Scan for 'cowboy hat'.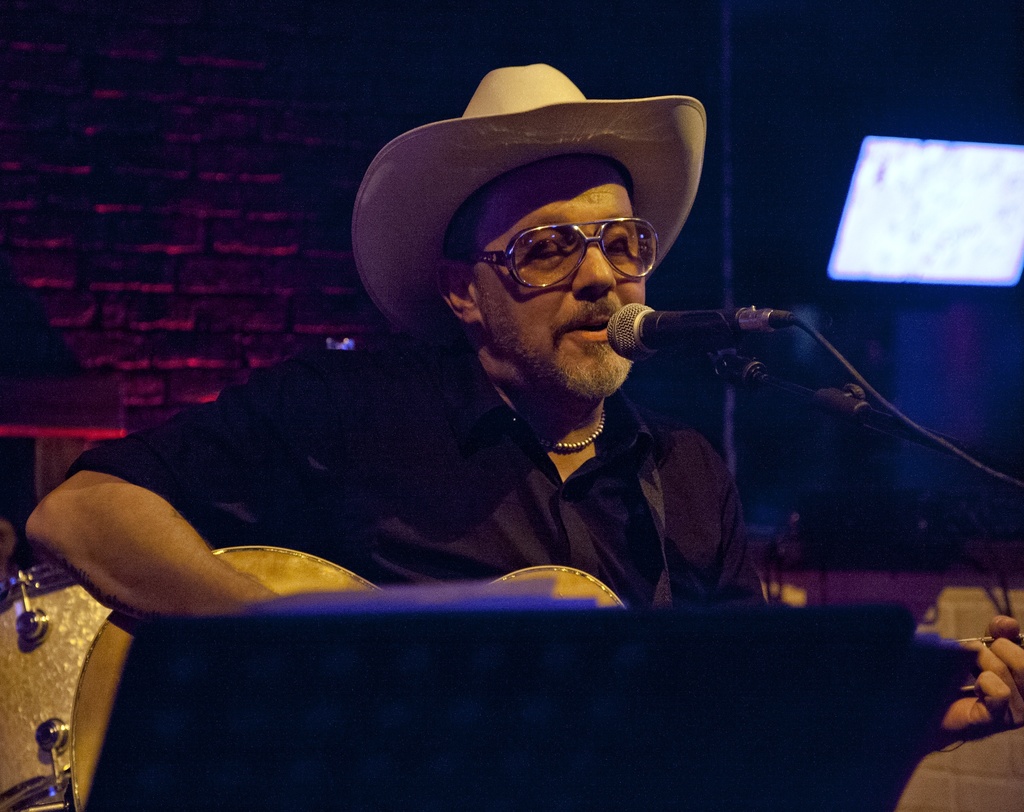
Scan result: BBox(349, 60, 712, 369).
